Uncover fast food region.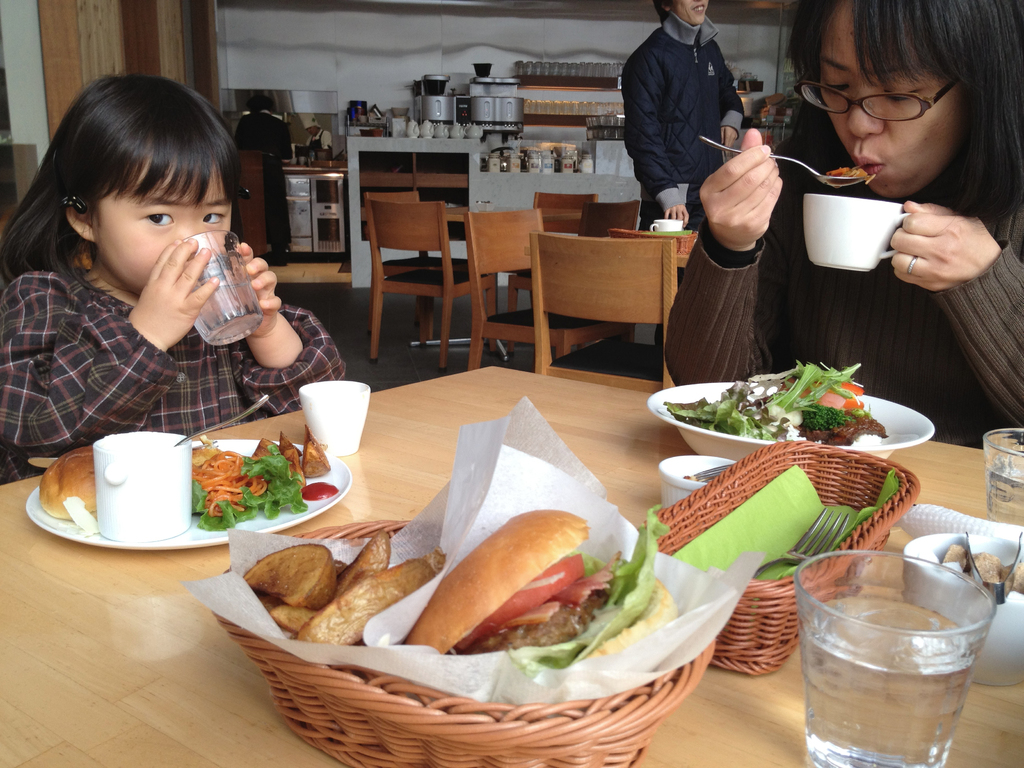
Uncovered: box(938, 528, 1023, 606).
